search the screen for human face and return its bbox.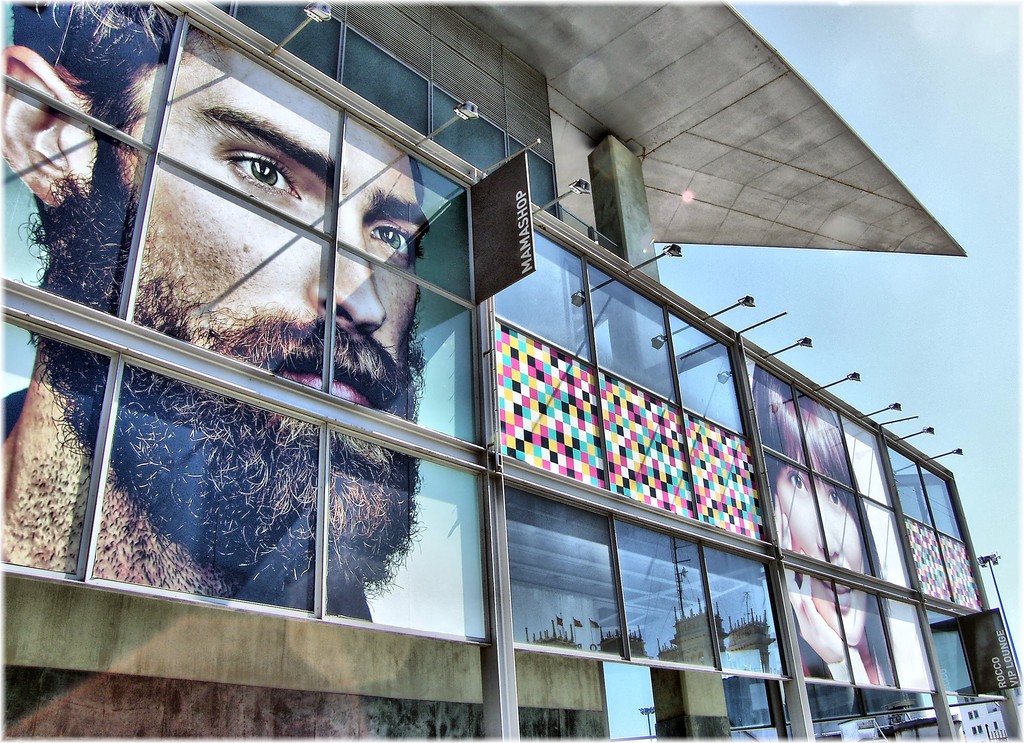
Found: <box>133,48,427,530</box>.
